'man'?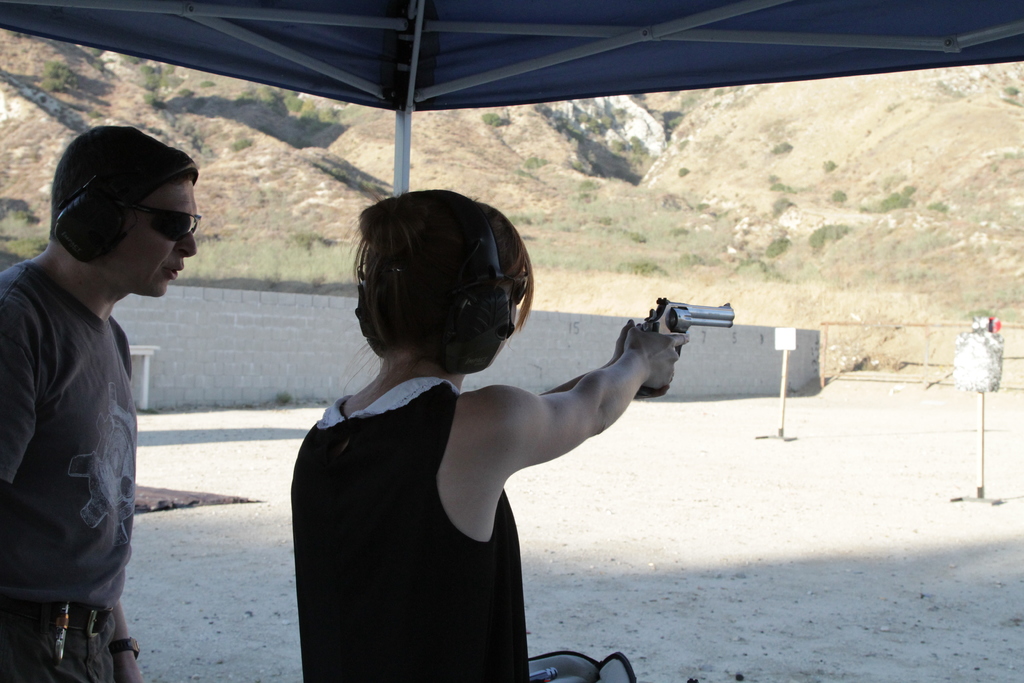
select_region(5, 111, 199, 672)
